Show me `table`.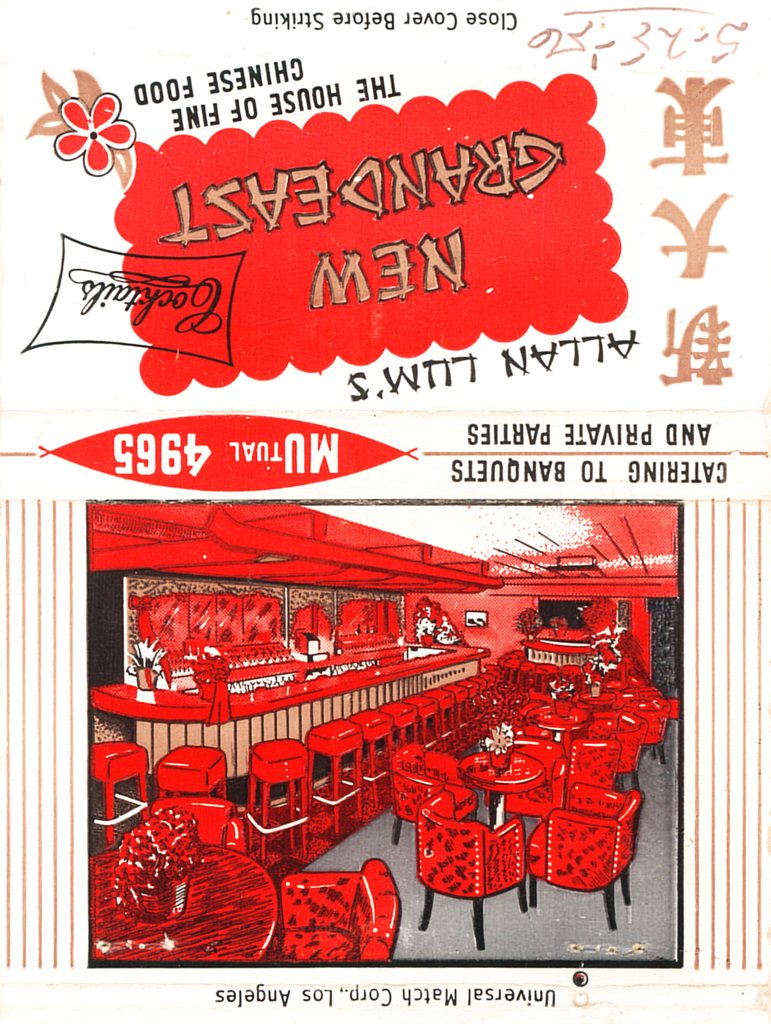
`table` is here: detection(458, 753, 547, 829).
